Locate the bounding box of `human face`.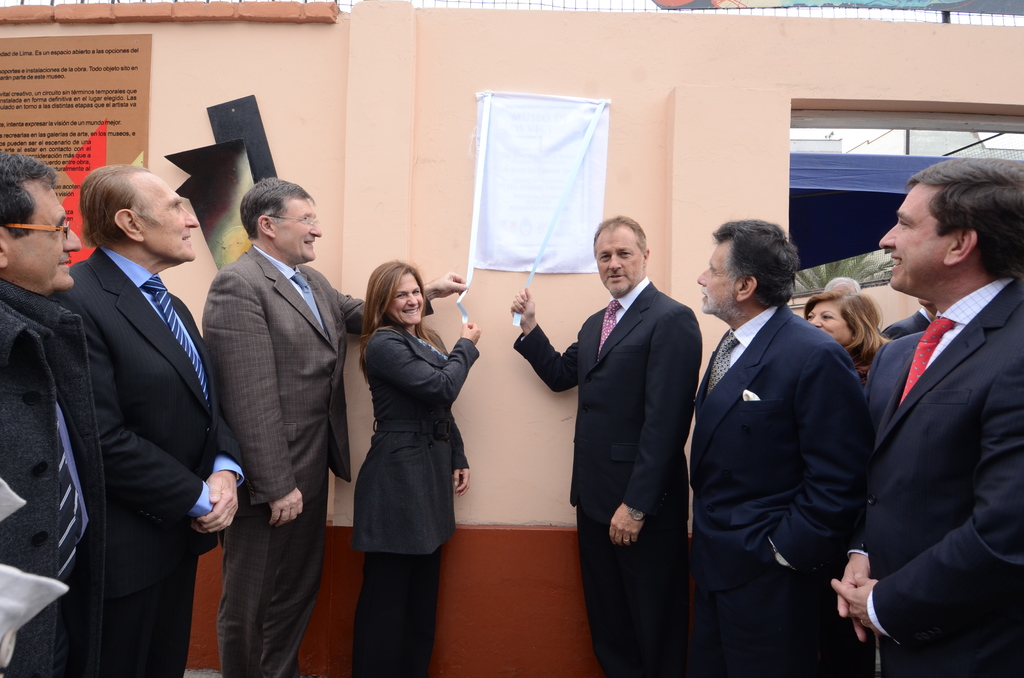
Bounding box: select_region(596, 220, 650, 294).
